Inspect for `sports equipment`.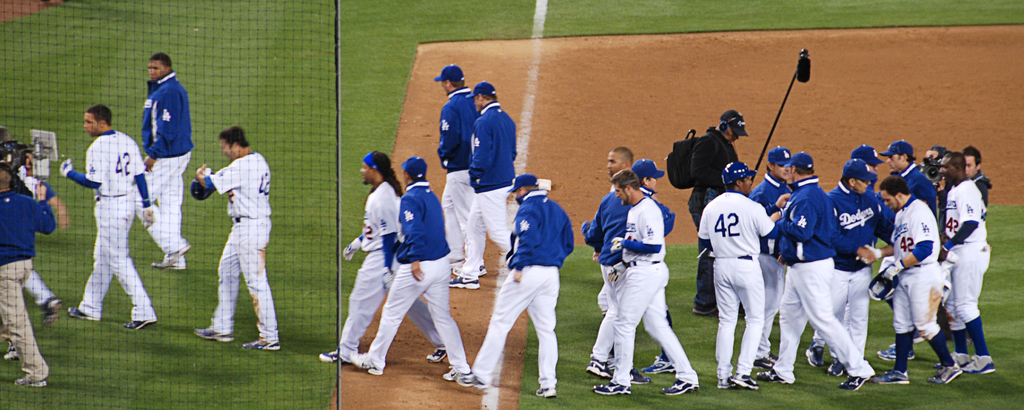
Inspection: [536,388,556,399].
